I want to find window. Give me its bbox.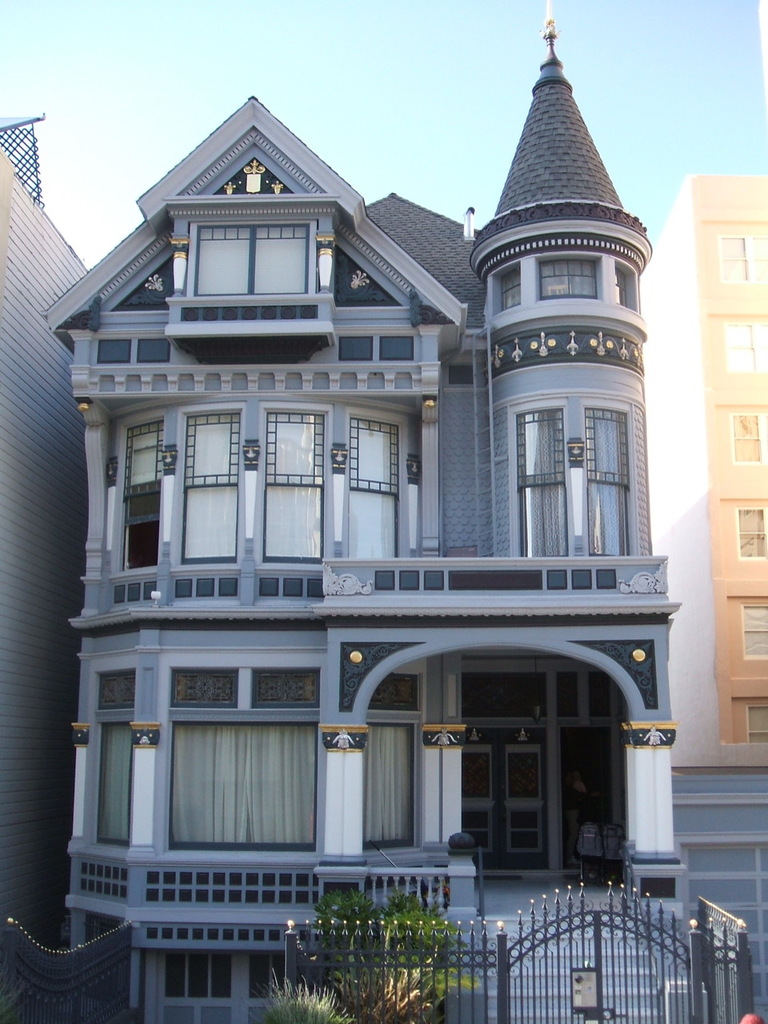
rect(462, 674, 549, 721).
